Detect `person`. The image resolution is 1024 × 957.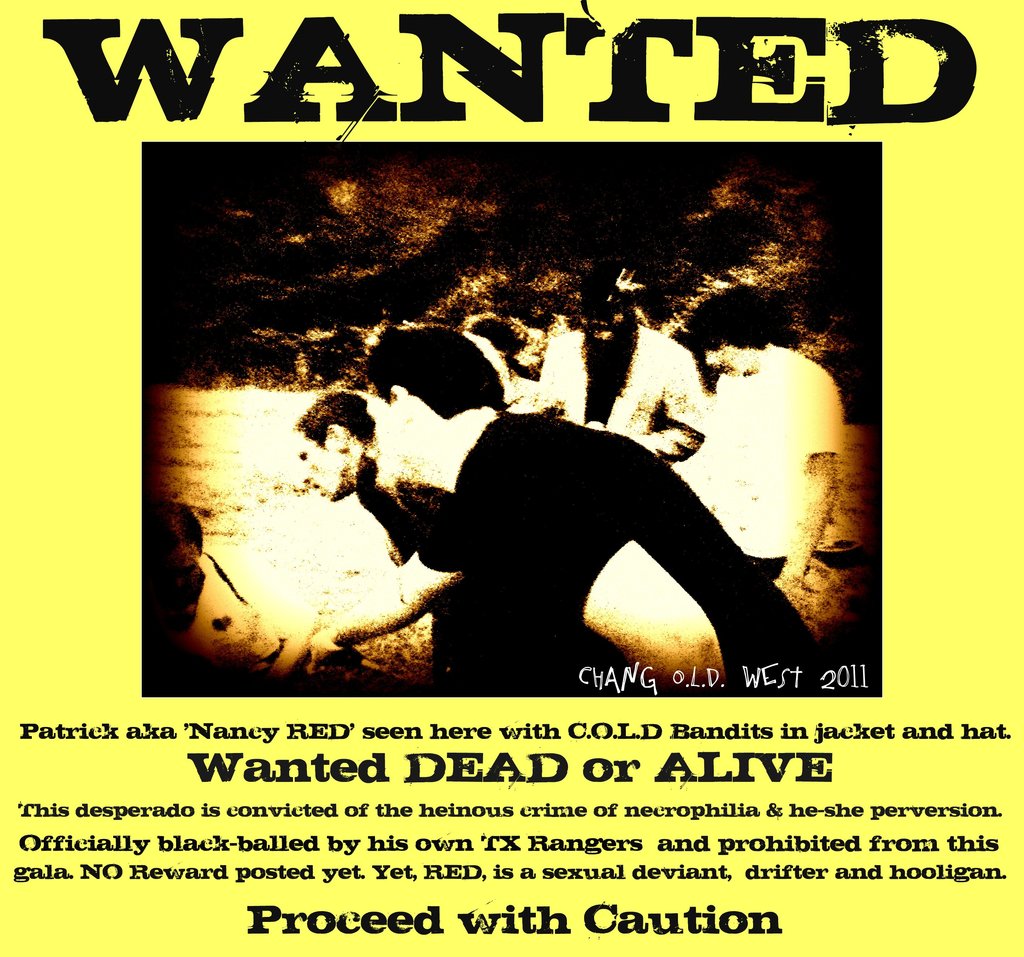
(341, 320, 820, 698).
